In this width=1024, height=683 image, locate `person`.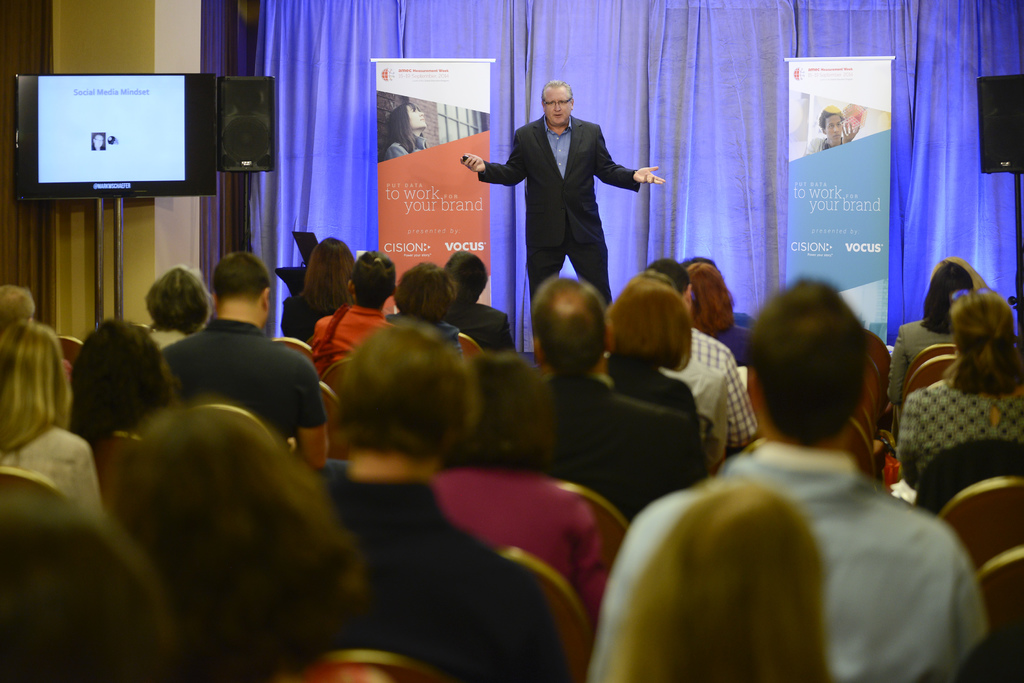
Bounding box: pyautogui.locateOnScreen(386, 96, 426, 155).
